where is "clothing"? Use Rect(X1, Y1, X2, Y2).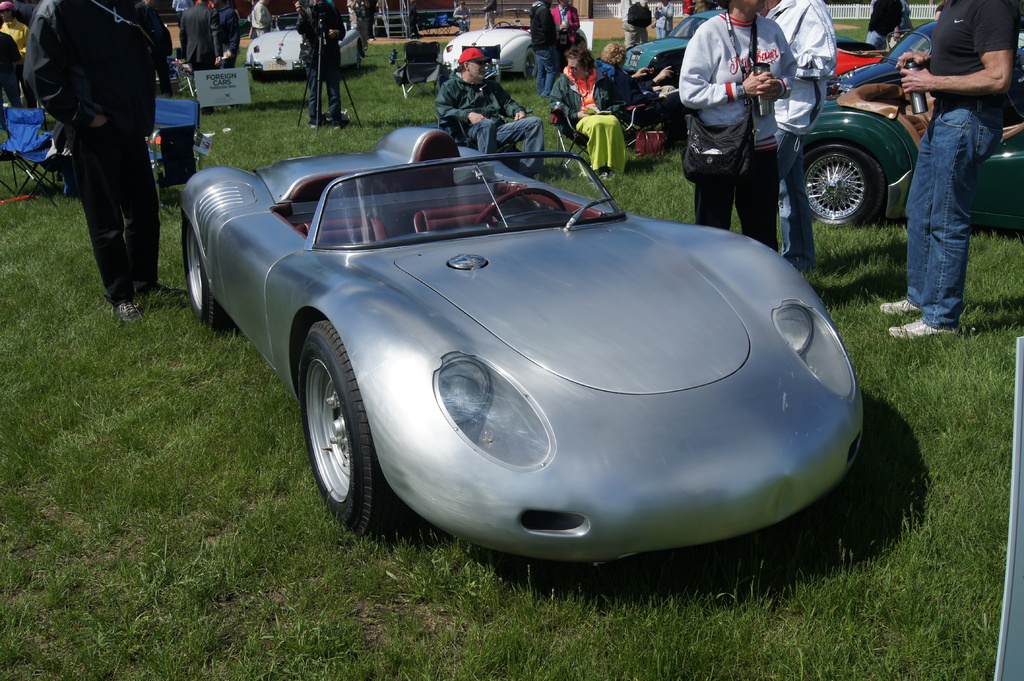
Rect(298, 0, 355, 124).
